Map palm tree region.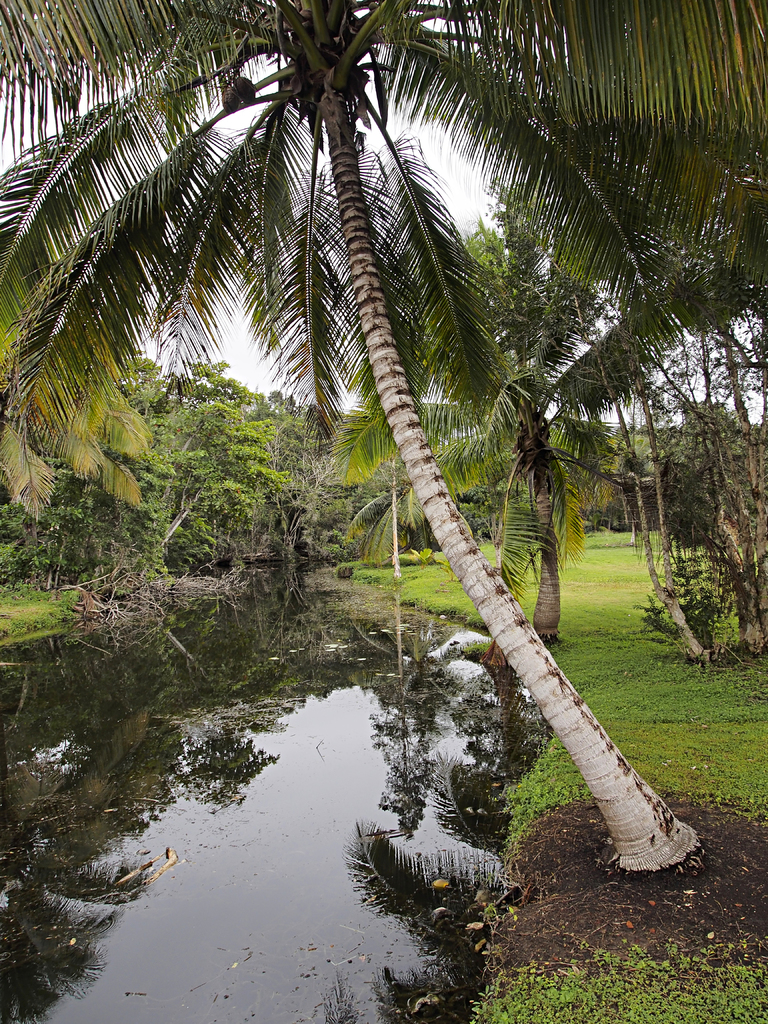
Mapped to rect(0, 0, 767, 877).
